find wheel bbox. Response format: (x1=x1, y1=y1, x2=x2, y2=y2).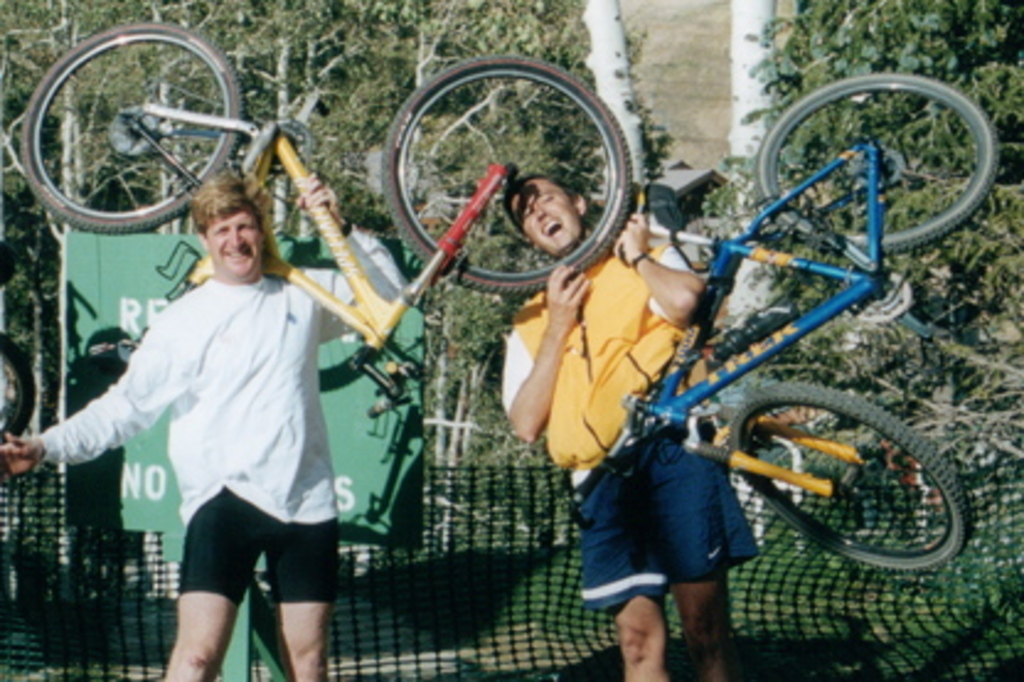
(x1=384, y1=54, x2=630, y2=295).
